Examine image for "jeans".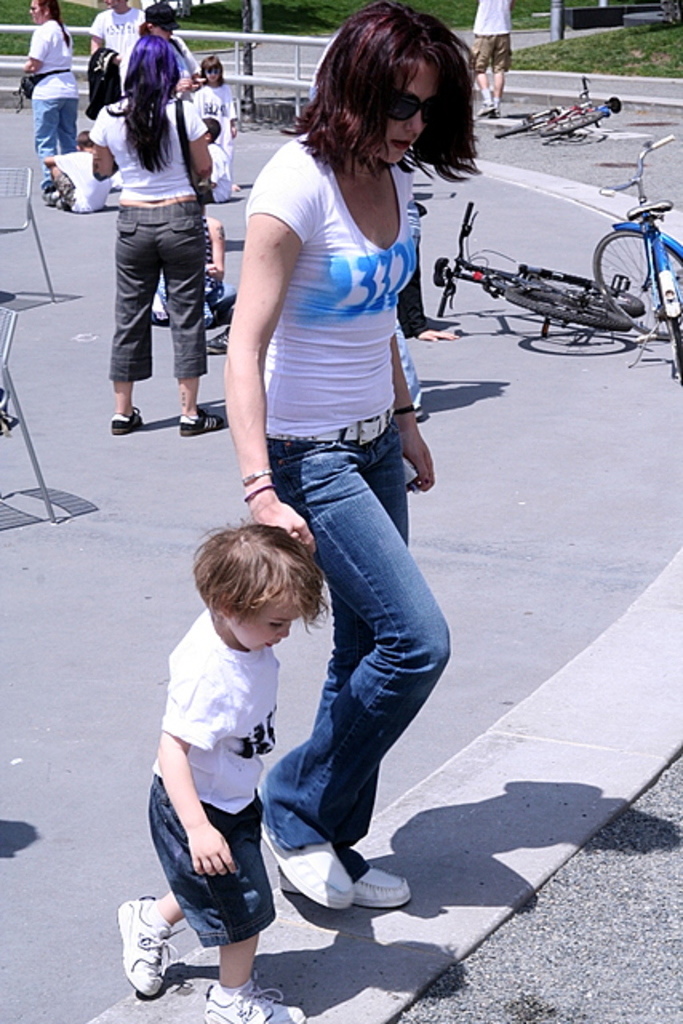
Examination result: (262,403,454,922).
